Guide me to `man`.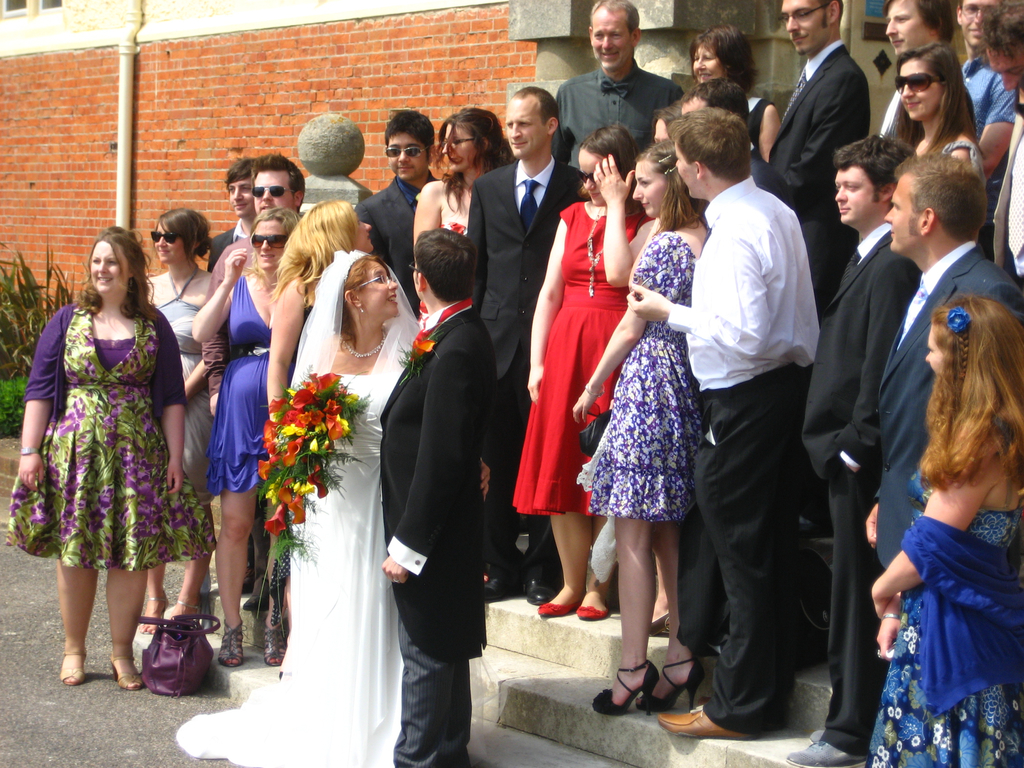
Guidance: 747/1/877/304.
